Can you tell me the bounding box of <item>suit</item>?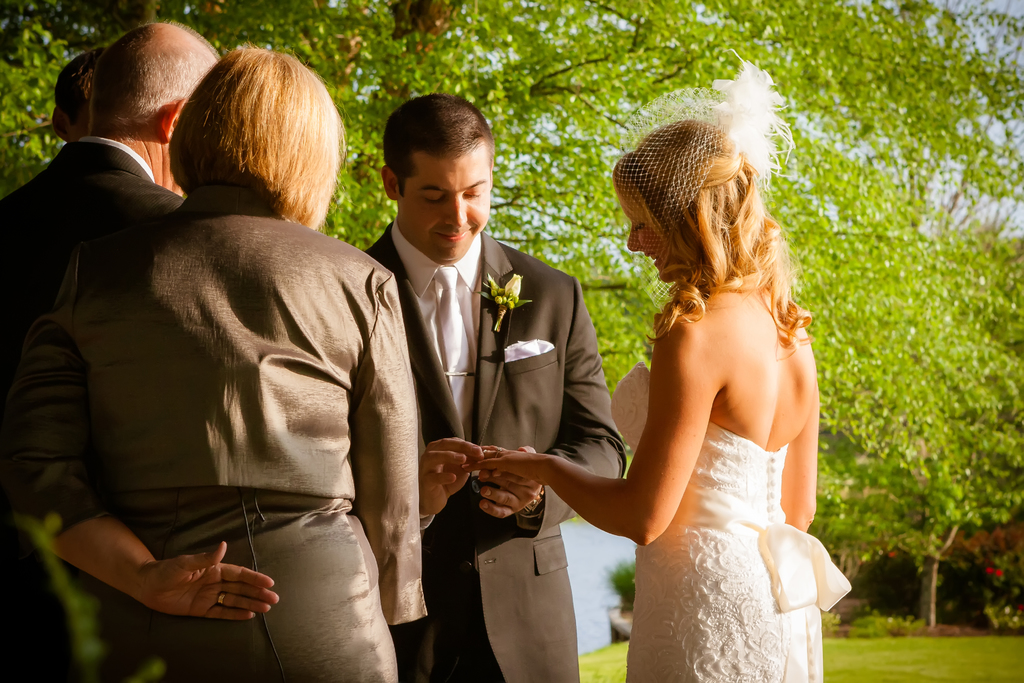
rect(374, 128, 604, 658).
